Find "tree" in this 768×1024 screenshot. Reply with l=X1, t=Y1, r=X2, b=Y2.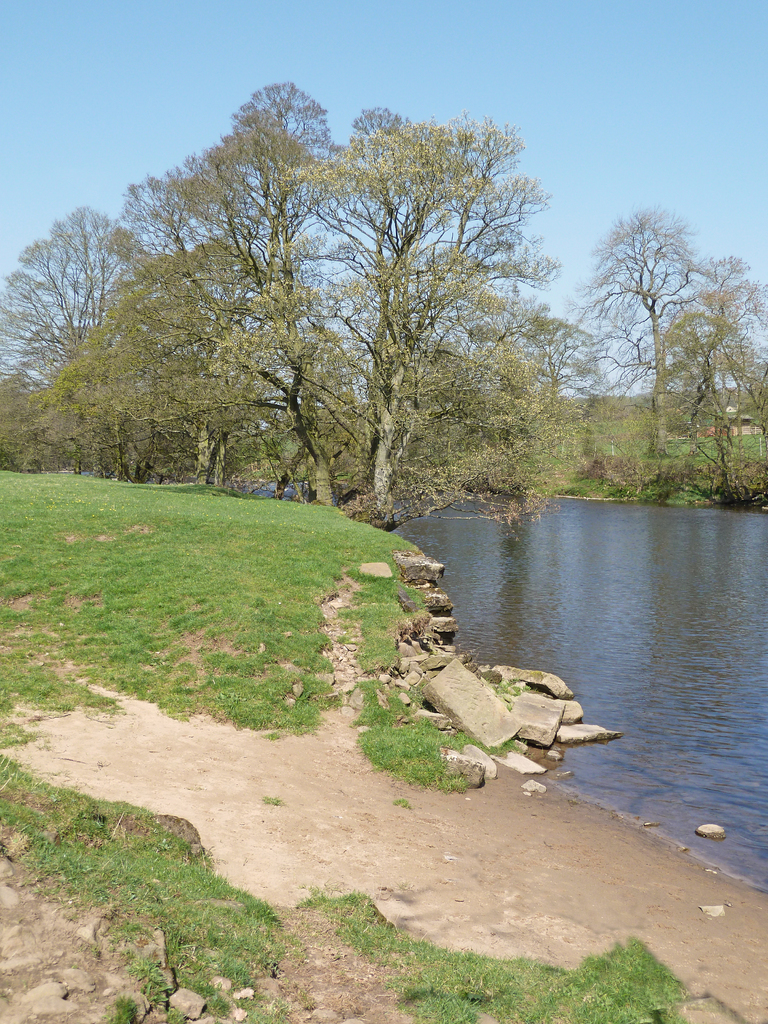
l=652, t=241, r=767, b=445.
